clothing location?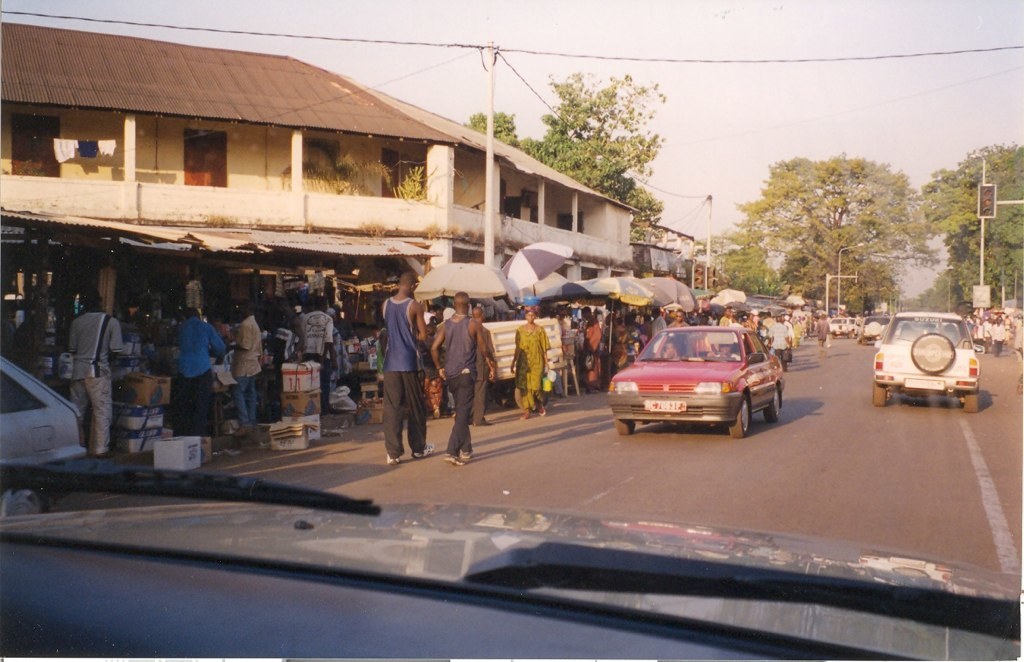
770, 324, 790, 367
